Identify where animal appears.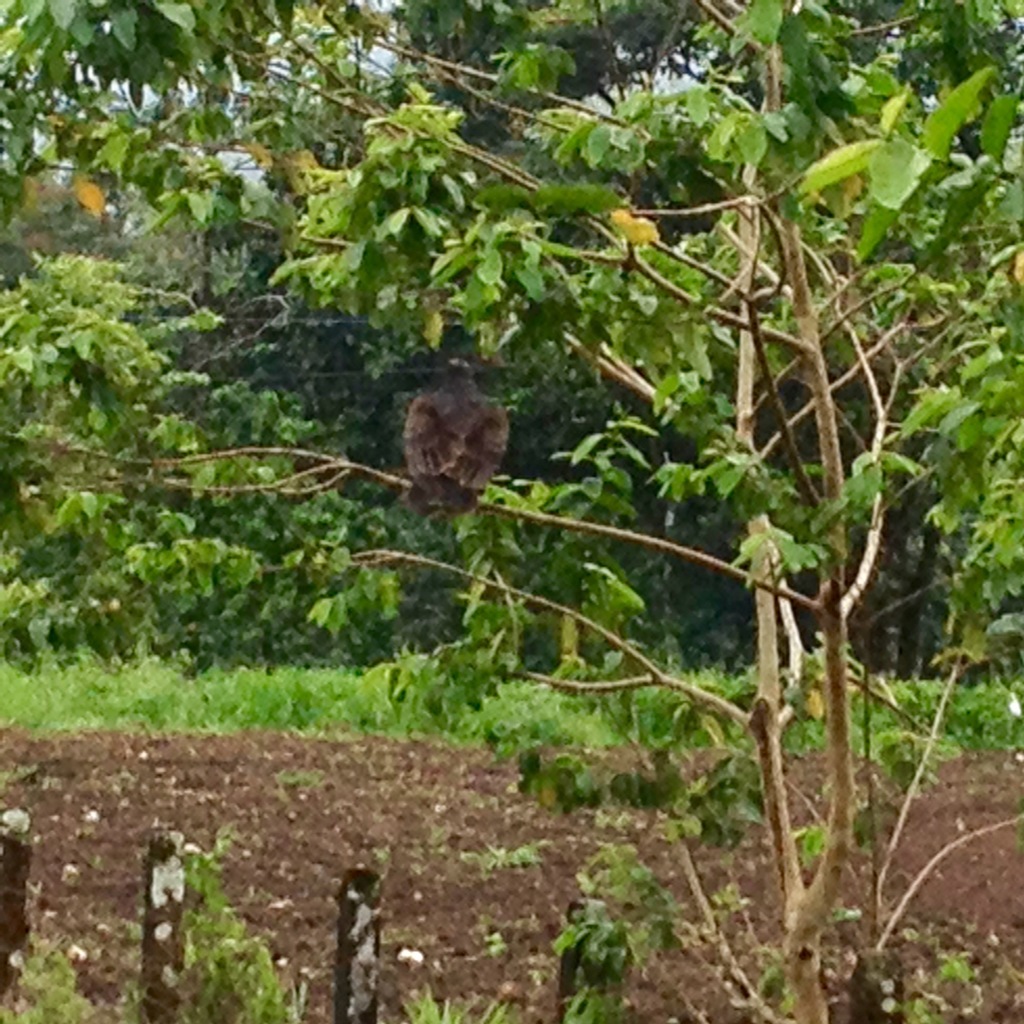
Appears at [x1=376, y1=353, x2=538, y2=511].
